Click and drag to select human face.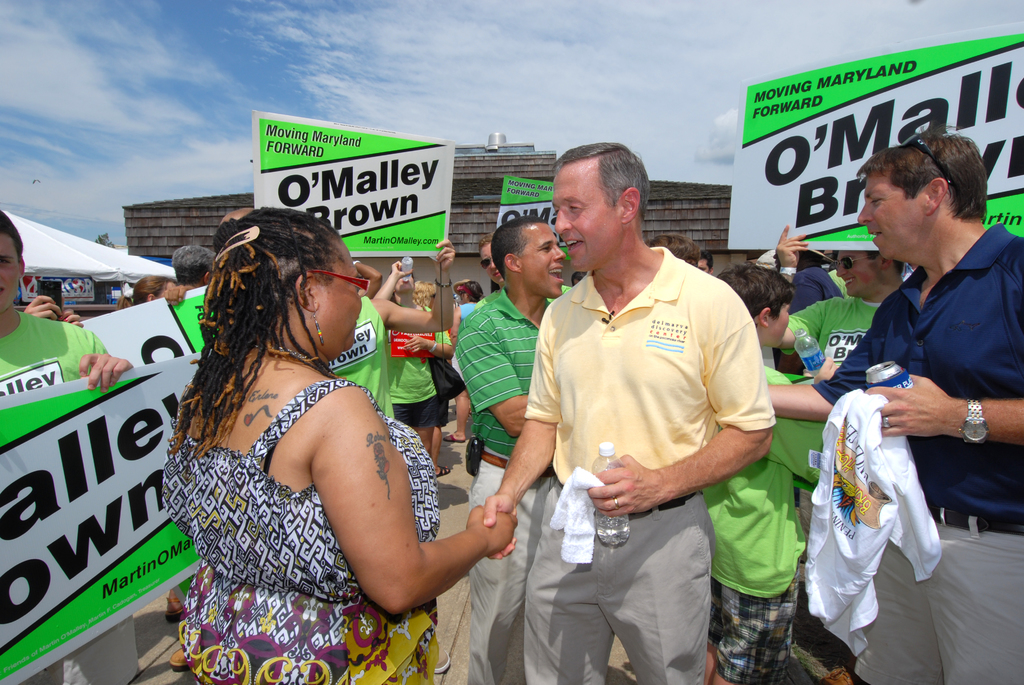
Selection: locate(836, 251, 884, 295).
